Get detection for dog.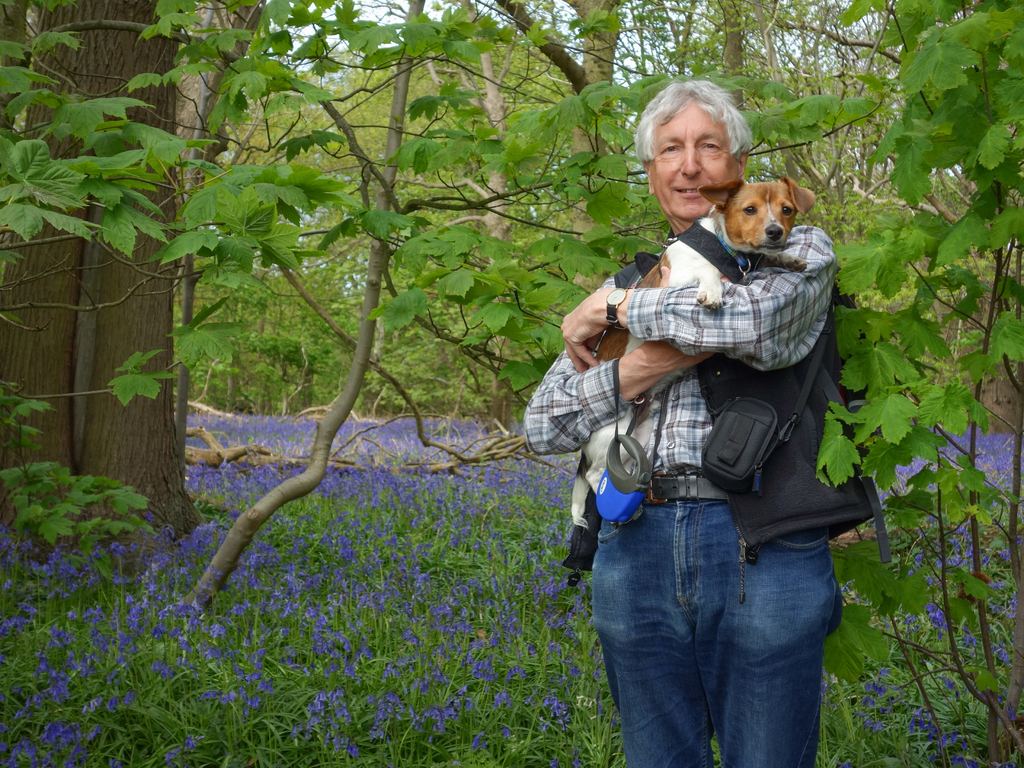
Detection: [x1=587, y1=175, x2=814, y2=495].
